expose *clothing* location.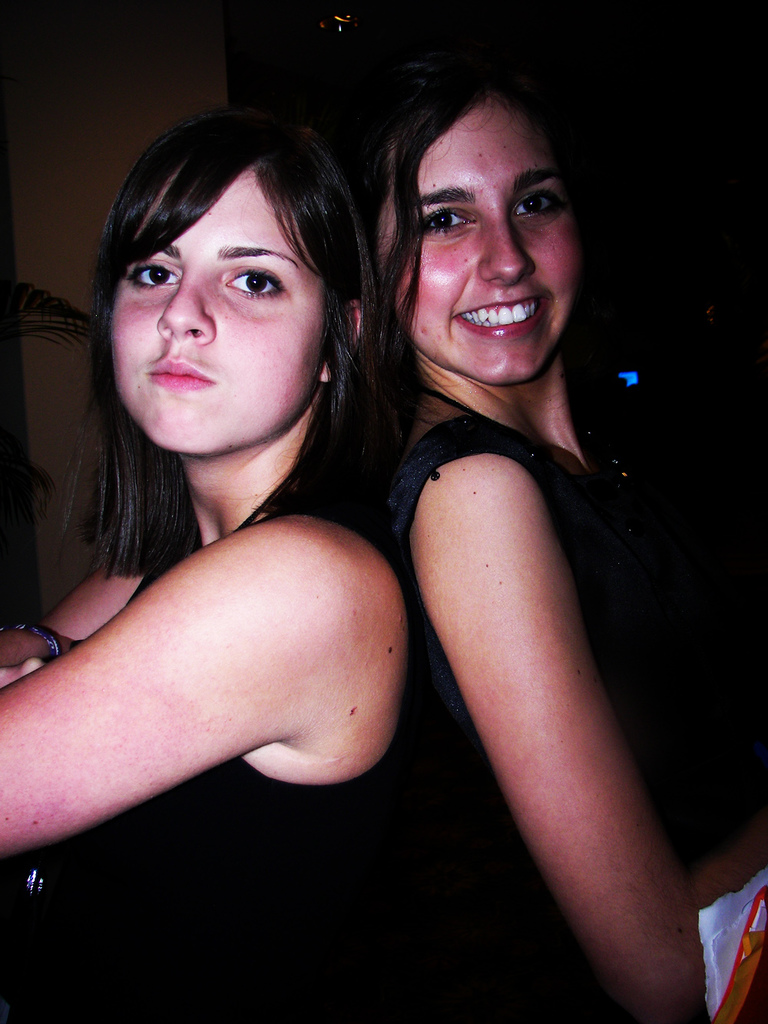
Exposed at box(388, 324, 697, 1002).
